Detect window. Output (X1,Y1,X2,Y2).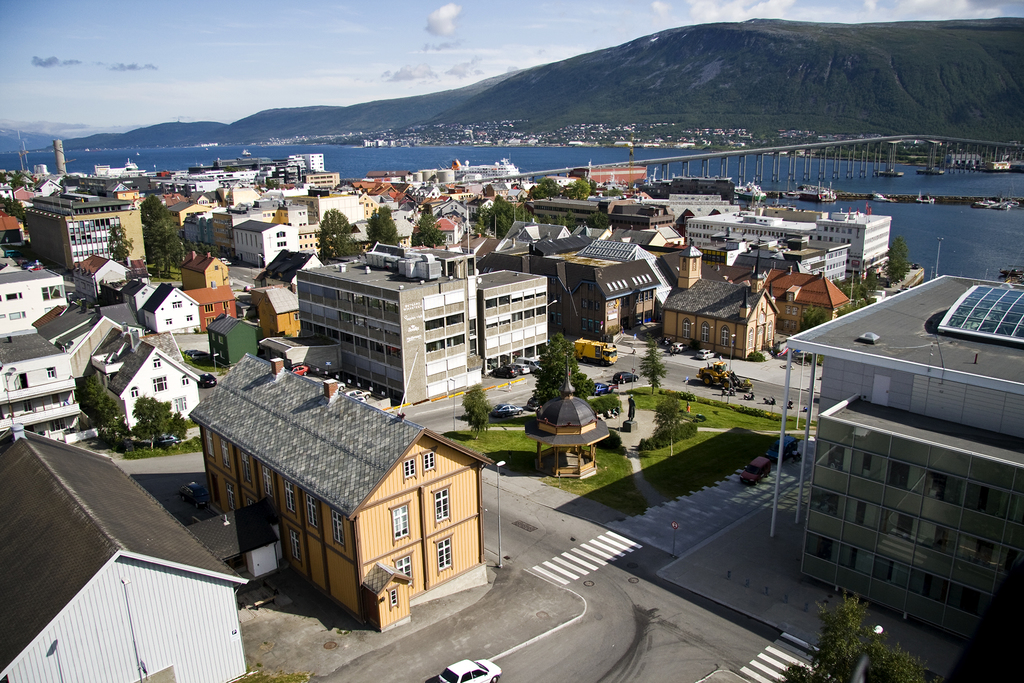
(41,286,63,298).
